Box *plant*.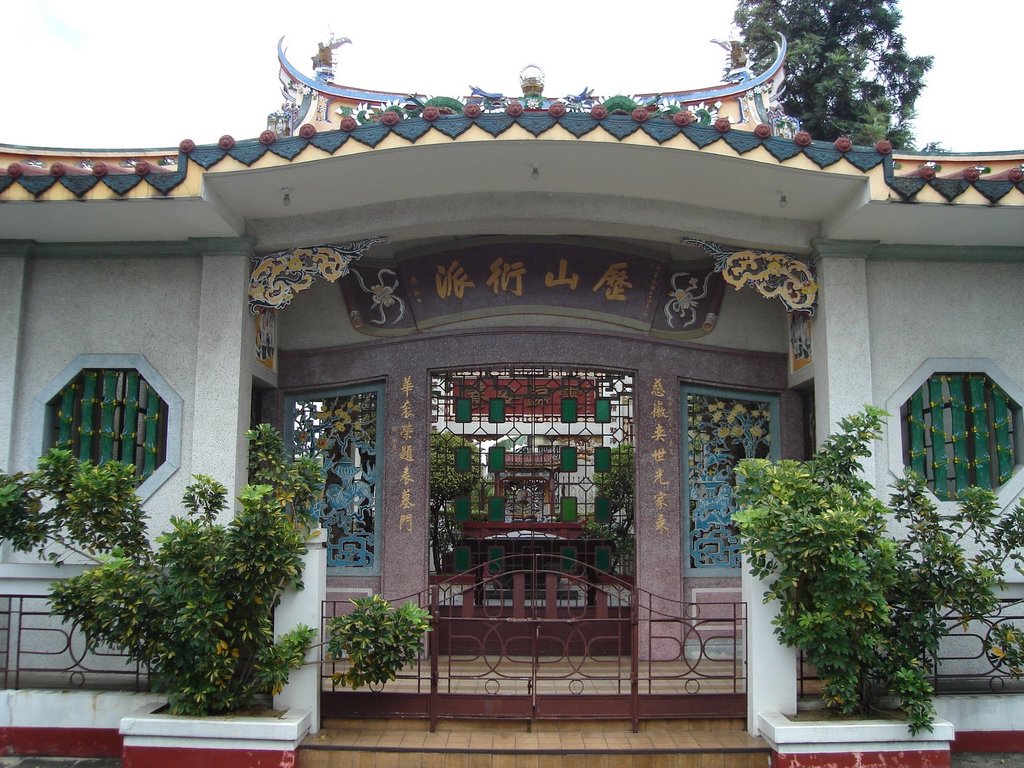
(410,429,499,565).
